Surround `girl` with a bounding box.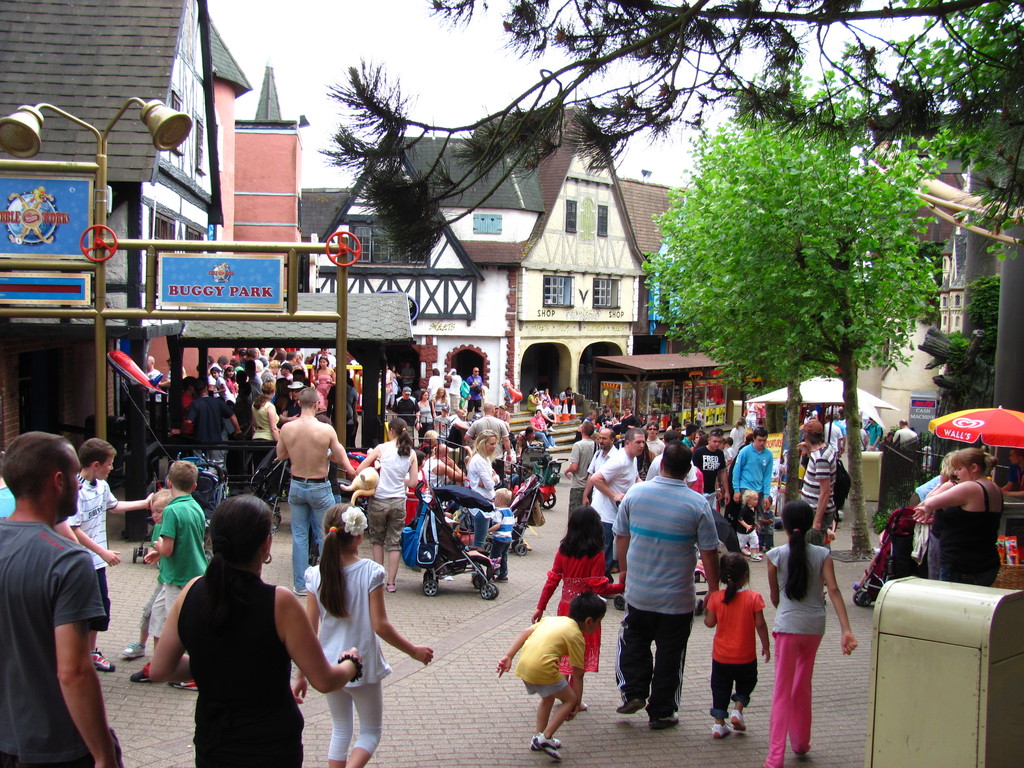
{"x1": 701, "y1": 555, "x2": 772, "y2": 742}.
